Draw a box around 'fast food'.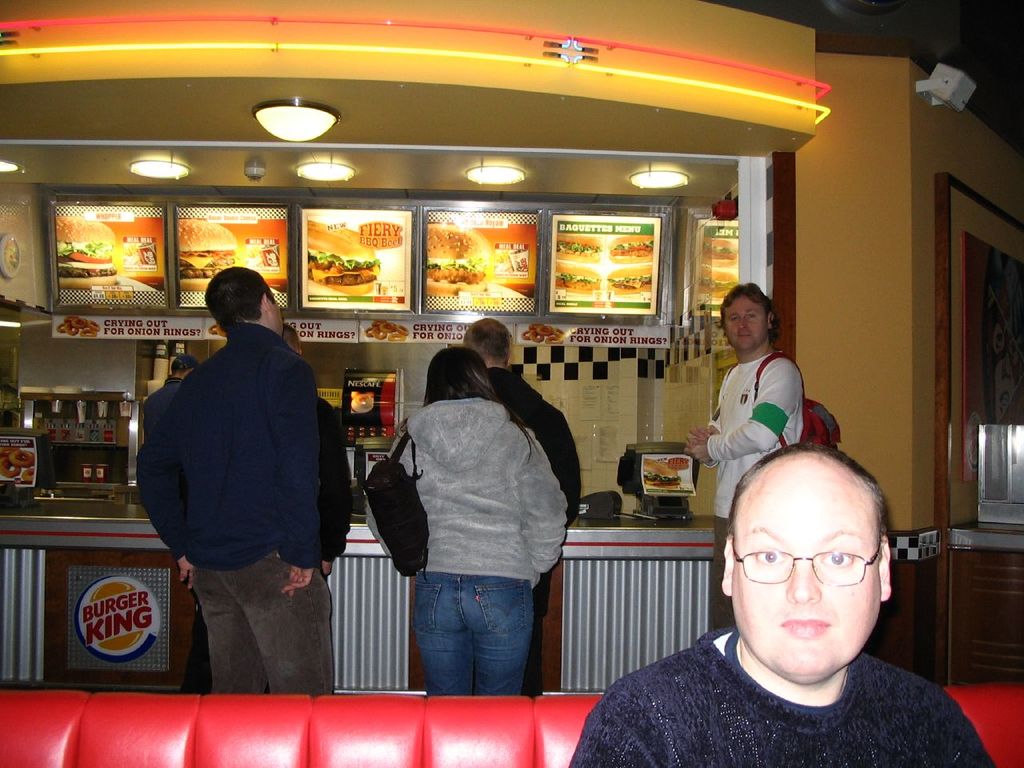
crop(522, 323, 569, 346).
